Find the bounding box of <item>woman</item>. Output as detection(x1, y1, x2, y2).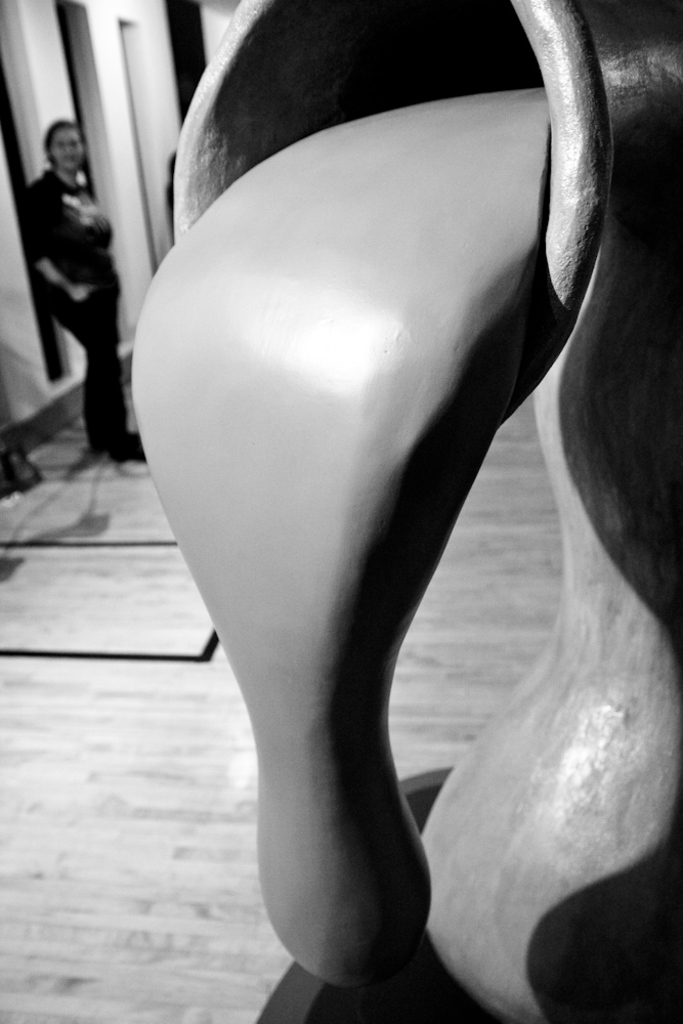
detection(22, 124, 125, 452).
